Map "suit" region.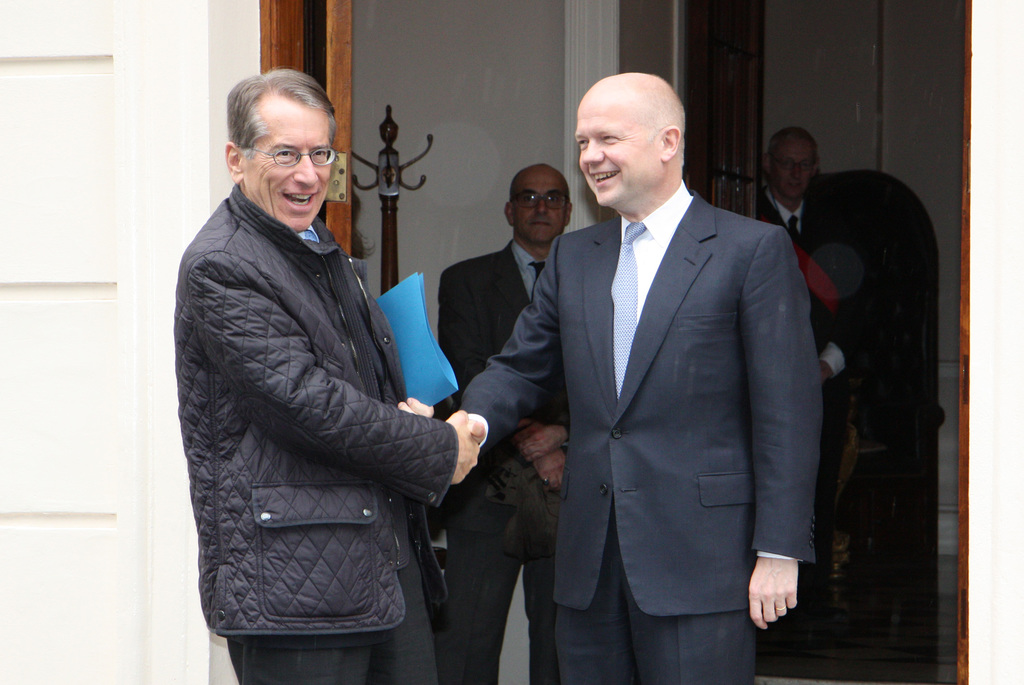
Mapped to locate(431, 105, 844, 682).
